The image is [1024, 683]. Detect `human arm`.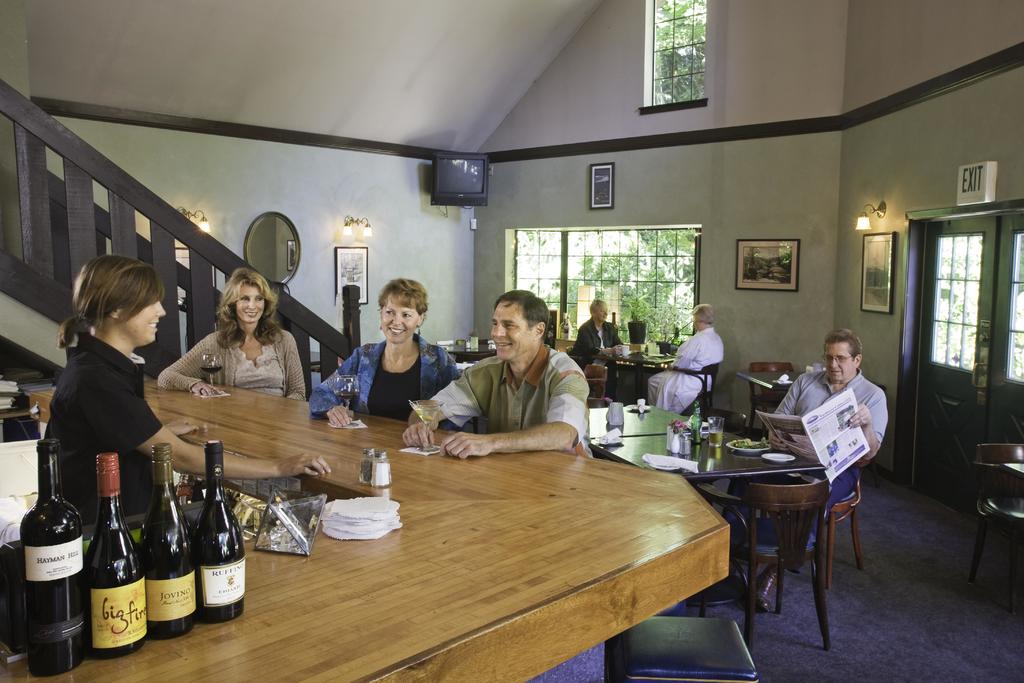
Detection: <box>854,386,891,477</box>.
